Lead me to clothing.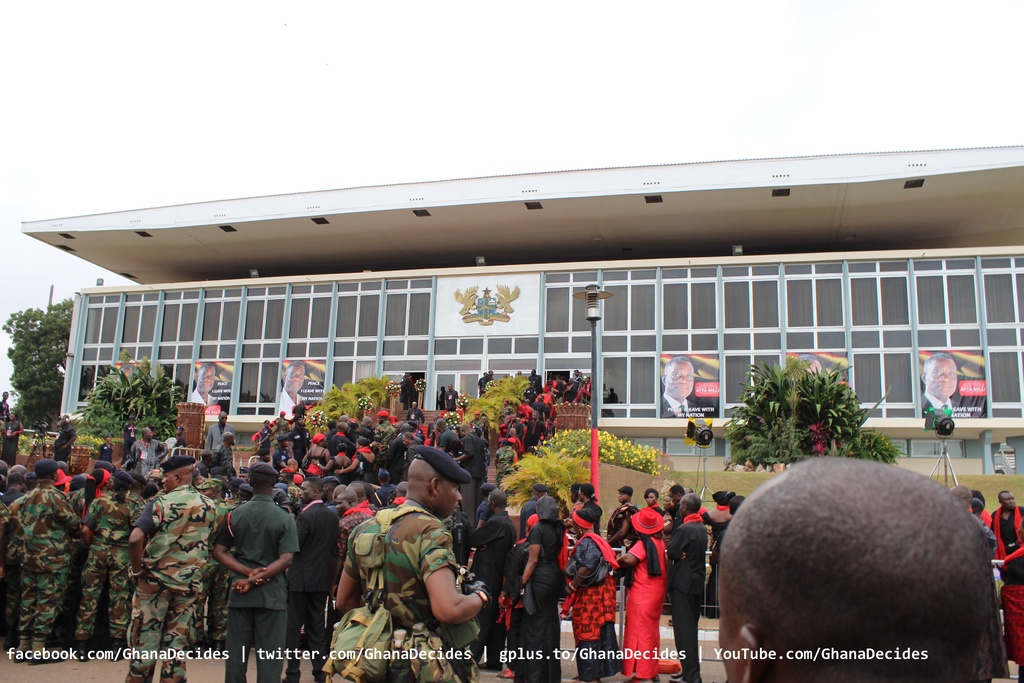
Lead to [left=309, top=442, right=330, bottom=466].
